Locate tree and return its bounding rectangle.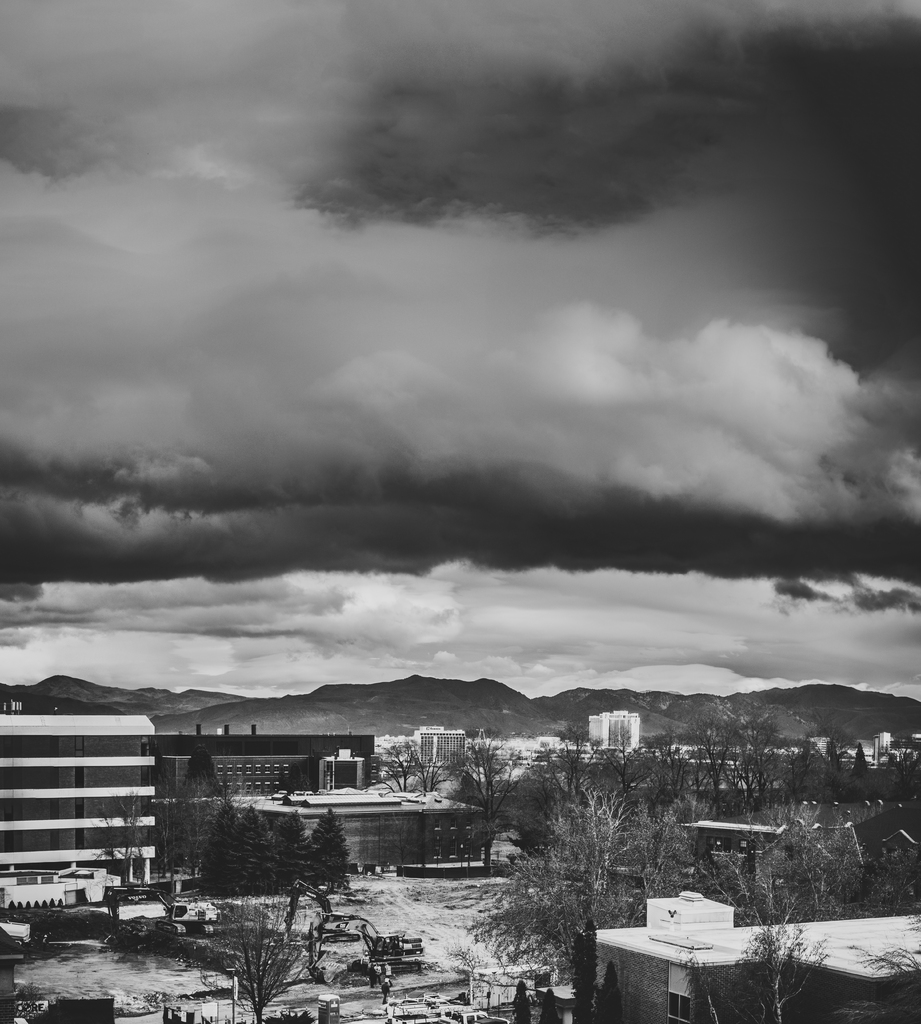
pyautogui.locateOnScreen(140, 753, 179, 879).
